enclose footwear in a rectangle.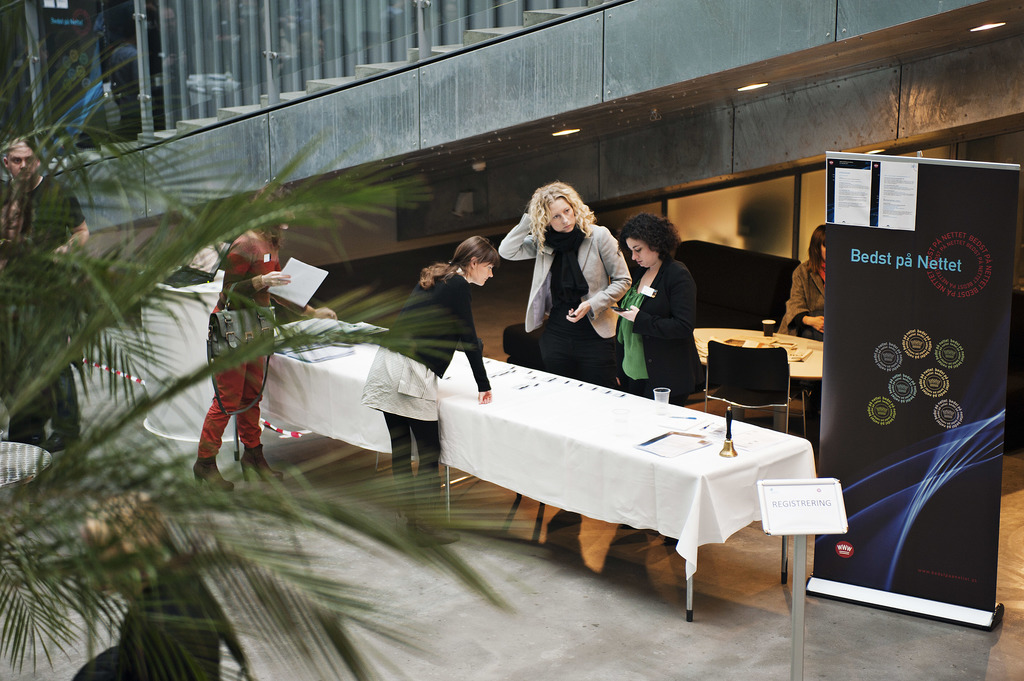
{"x1": 195, "y1": 457, "x2": 235, "y2": 493}.
